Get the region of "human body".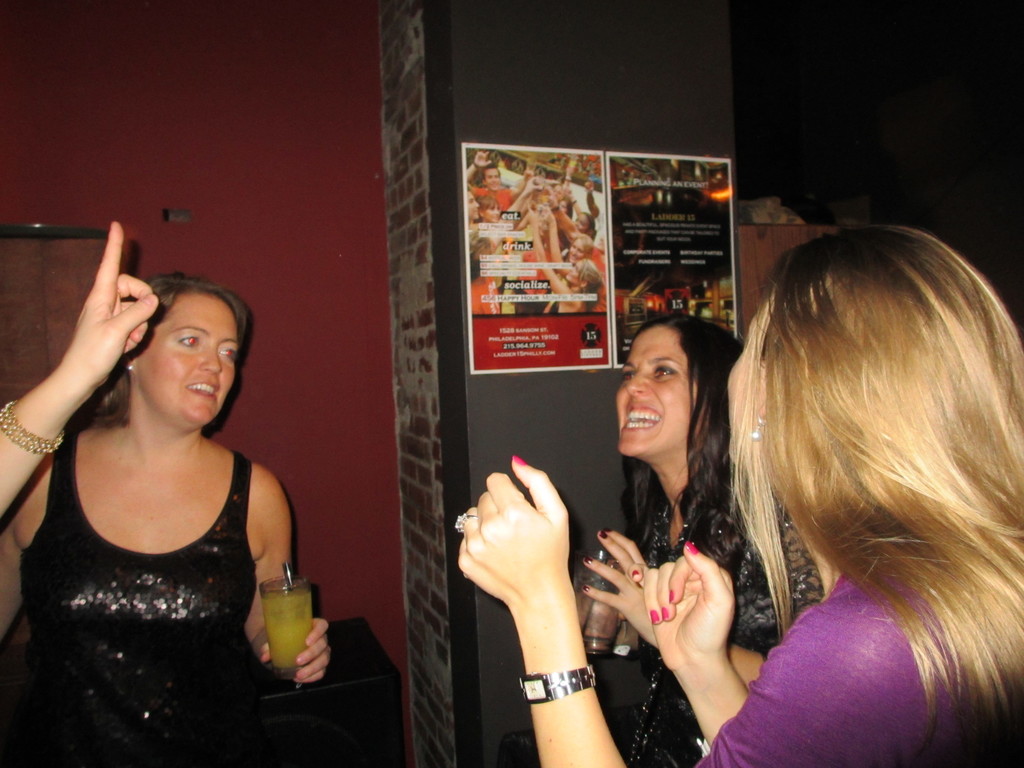
detection(605, 316, 844, 767).
